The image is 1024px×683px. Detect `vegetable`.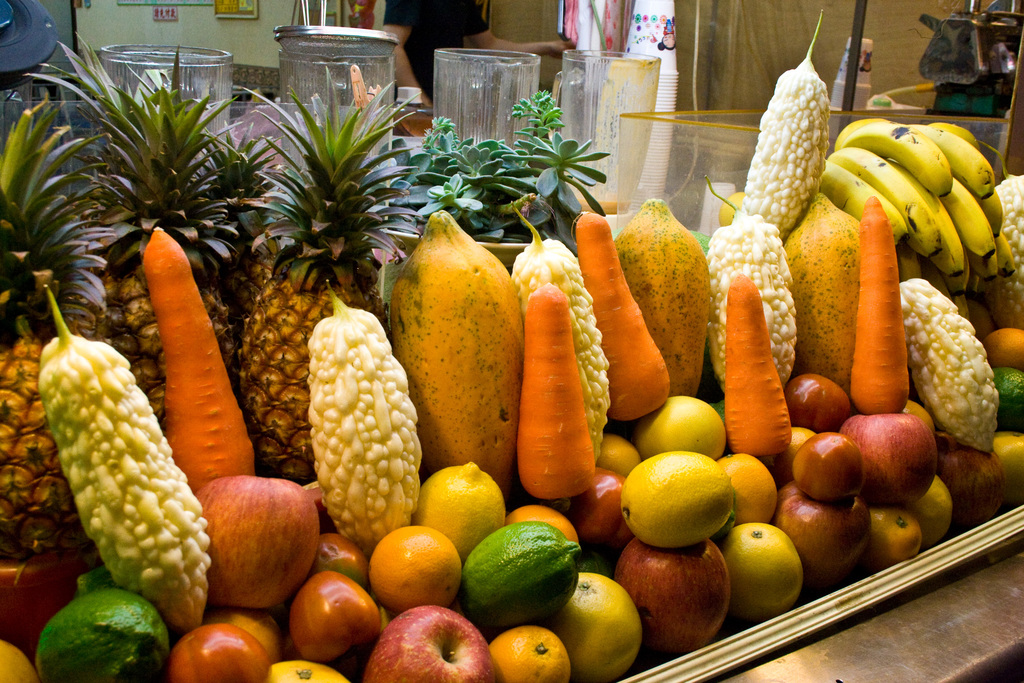
Detection: bbox(509, 204, 618, 450).
